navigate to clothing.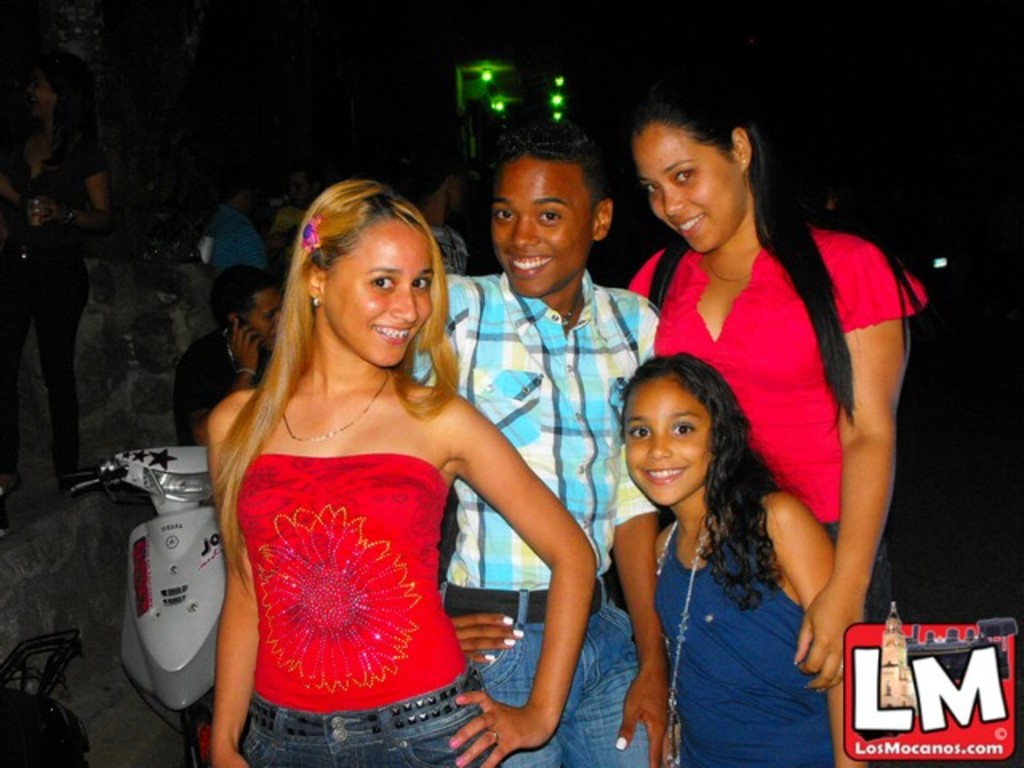
Navigation target: <box>429,214,472,256</box>.
